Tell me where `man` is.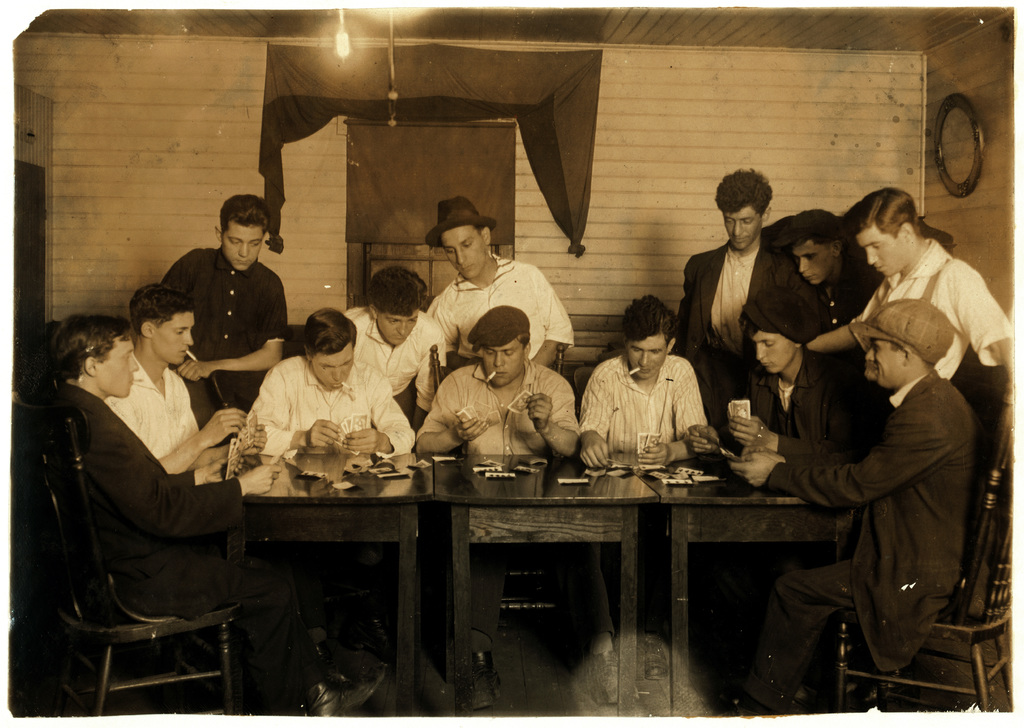
`man` is at (807, 188, 1014, 466).
